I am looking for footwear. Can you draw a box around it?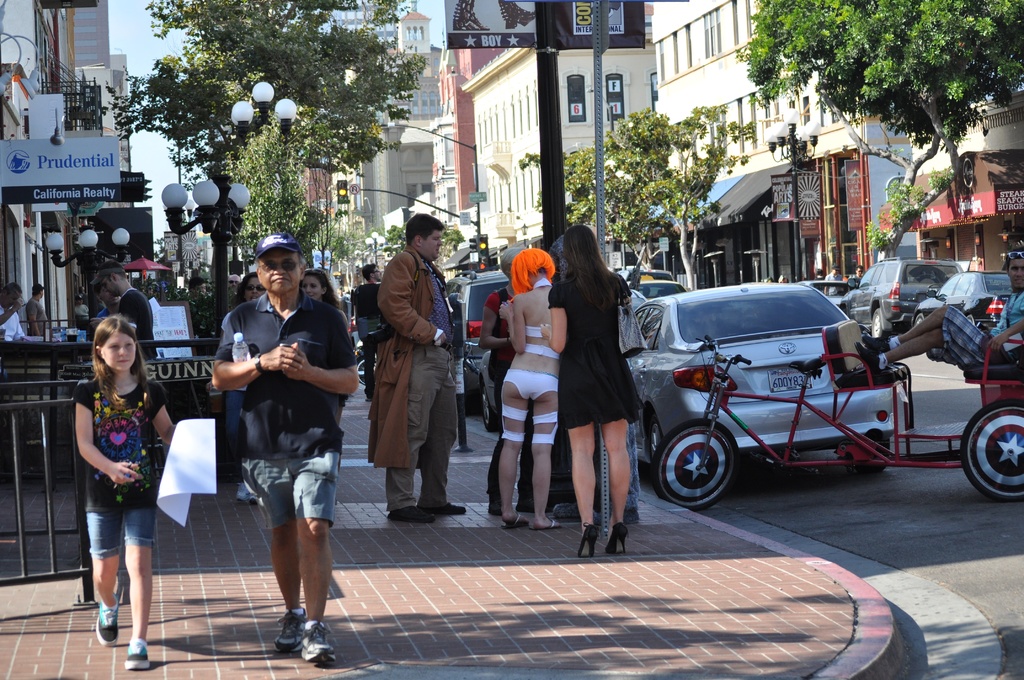
Sure, the bounding box is 490,501,503,516.
